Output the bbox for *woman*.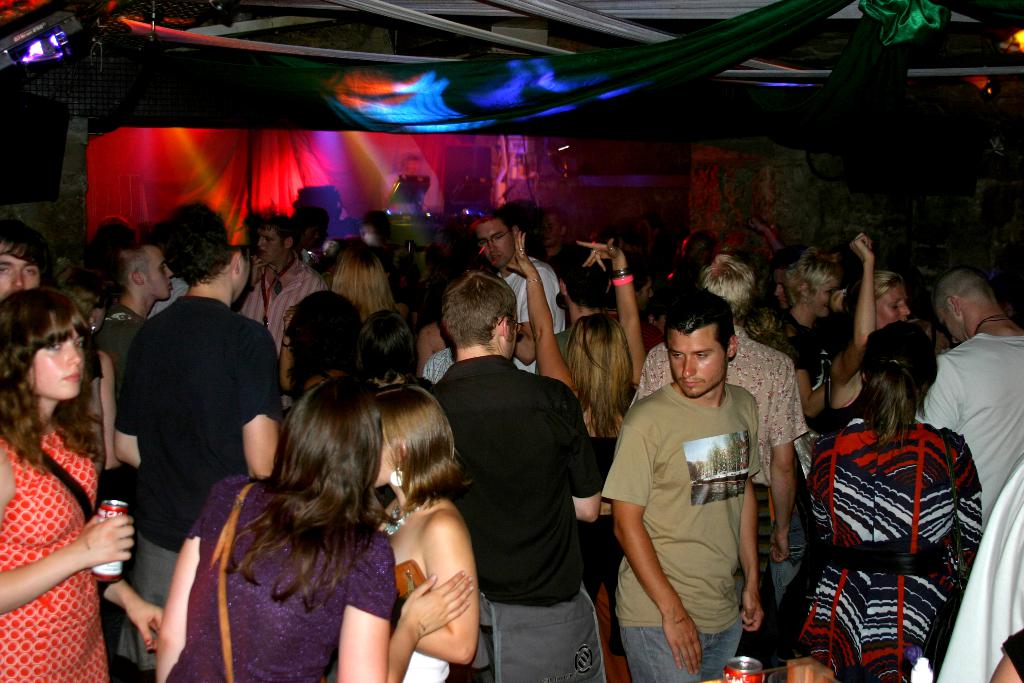
BBox(149, 378, 477, 682).
